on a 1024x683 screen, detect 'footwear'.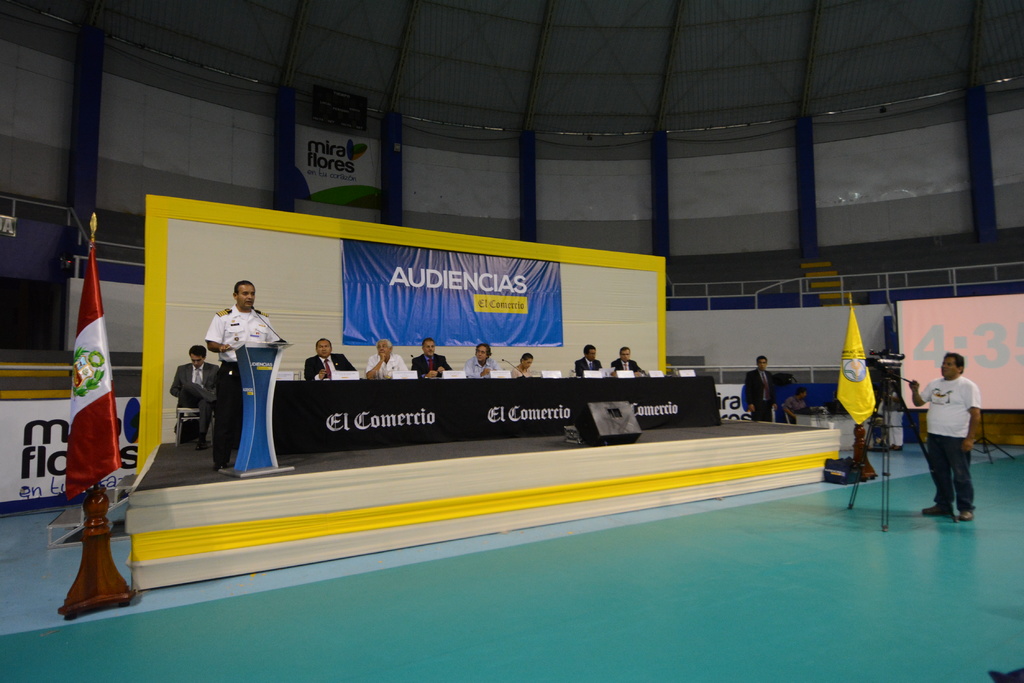
(922, 499, 943, 512).
